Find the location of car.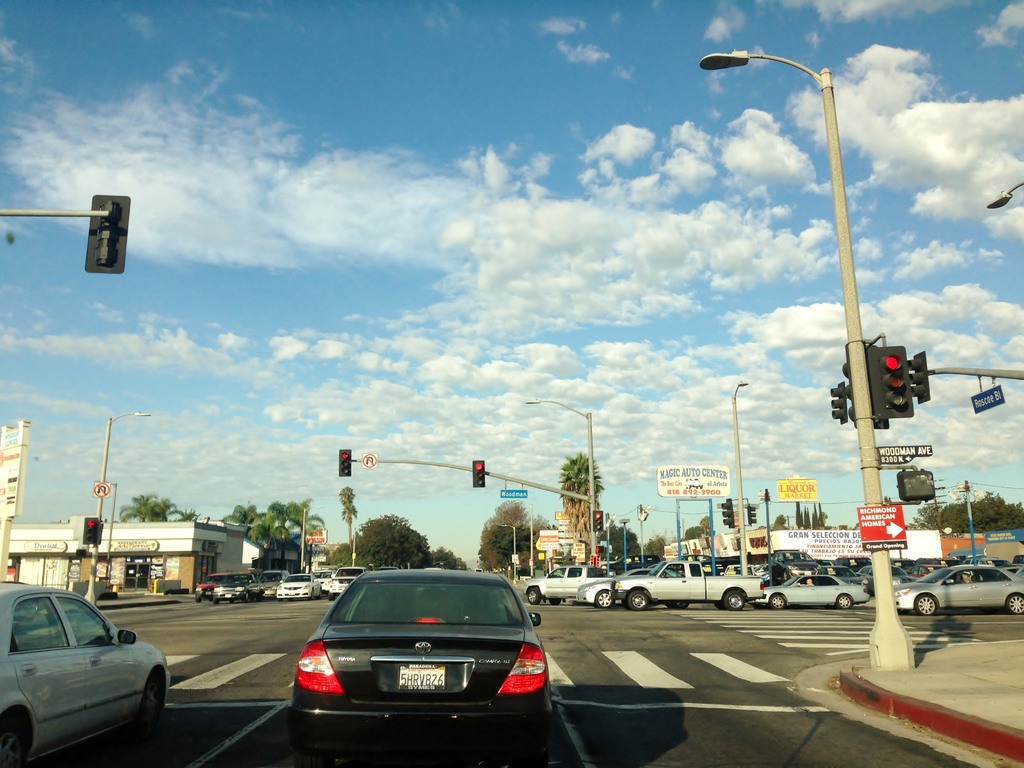
Location: select_region(312, 568, 335, 592).
